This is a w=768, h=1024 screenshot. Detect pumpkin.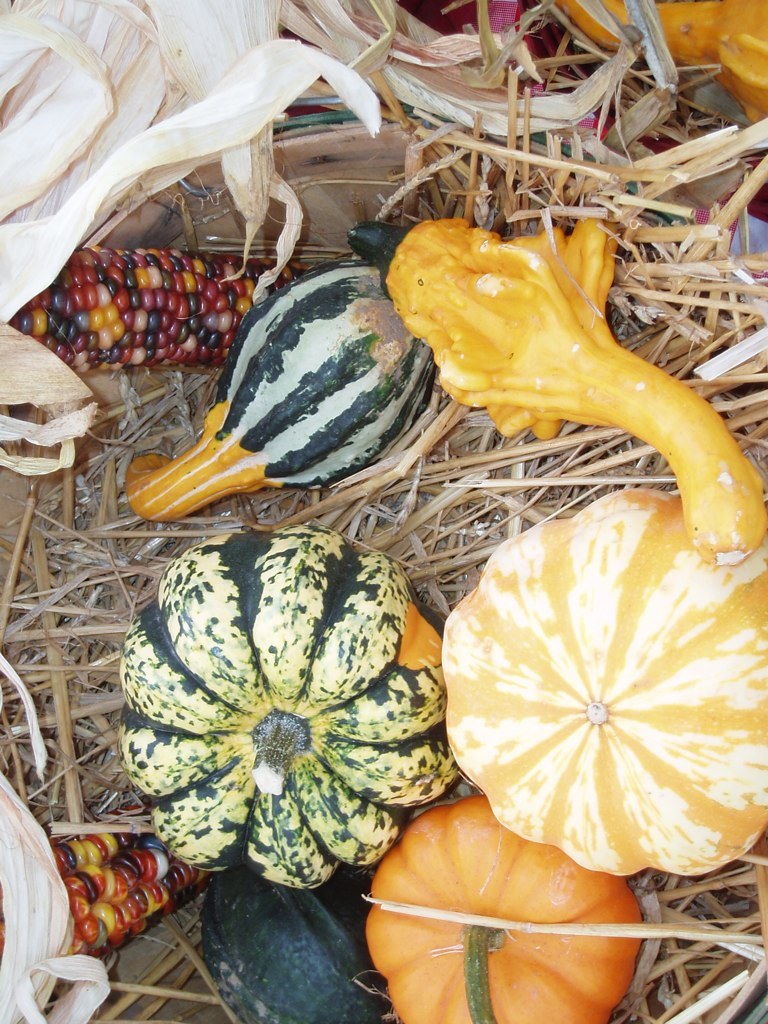
bbox=[120, 270, 436, 518].
